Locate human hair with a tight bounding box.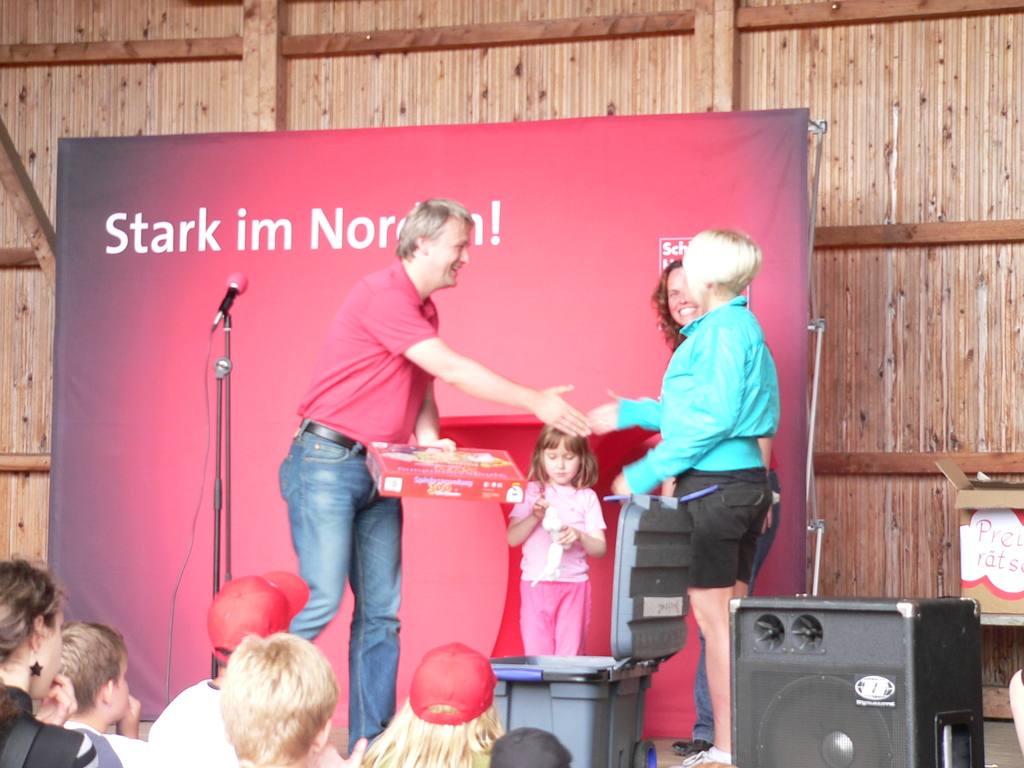
Rect(392, 197, 474, 260).
